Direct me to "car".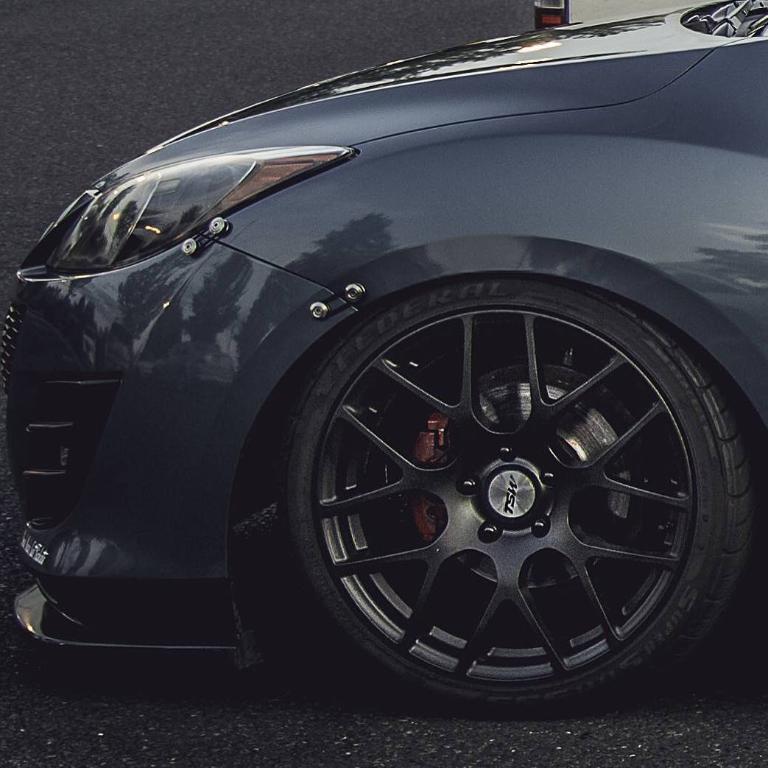
Direction: [0, 0, 767, 720].
